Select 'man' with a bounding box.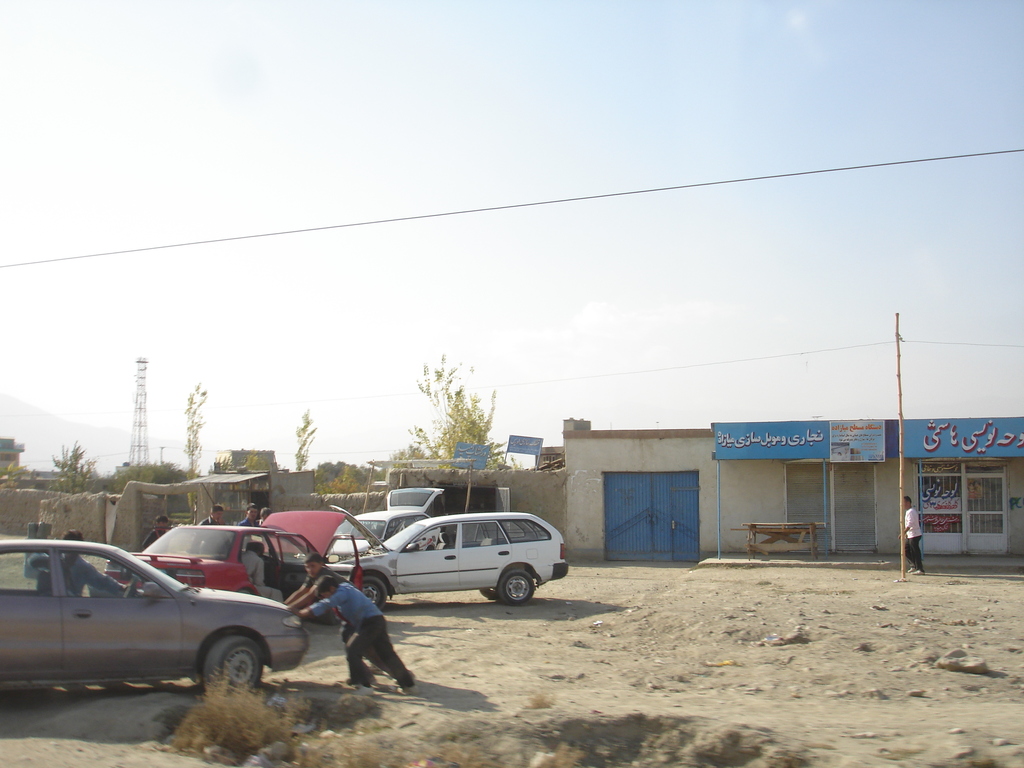
[left=302, top=575, right=397, bottom=692].
